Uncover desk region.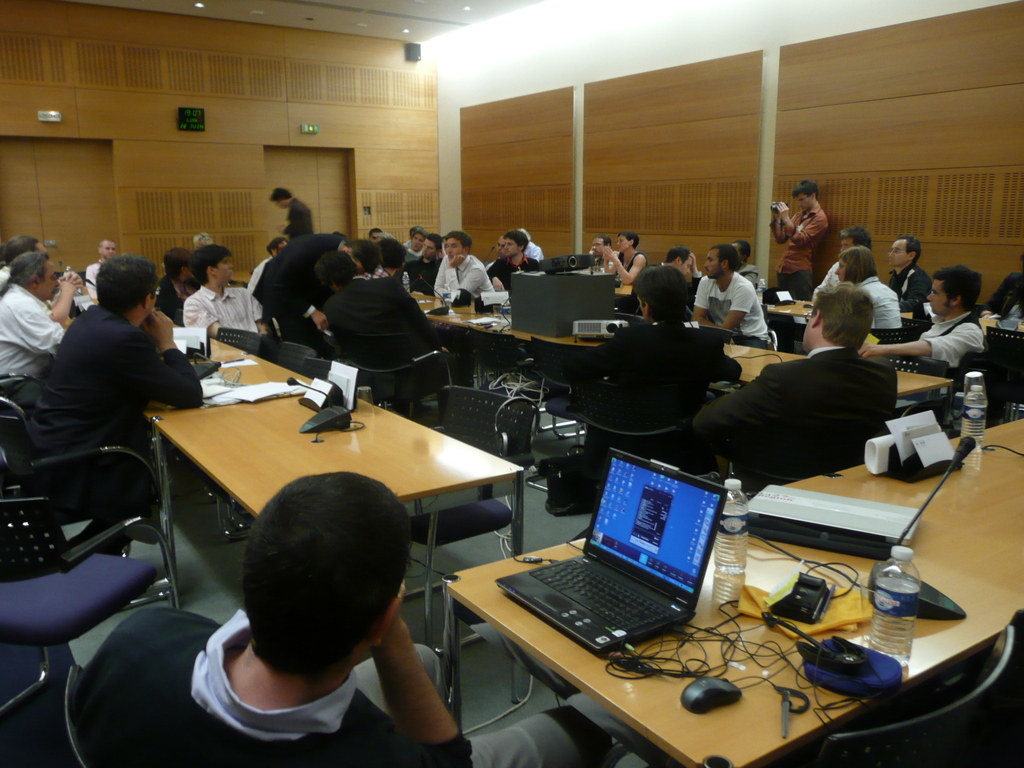
Uncovered: box(408, 288, 956, 516).
